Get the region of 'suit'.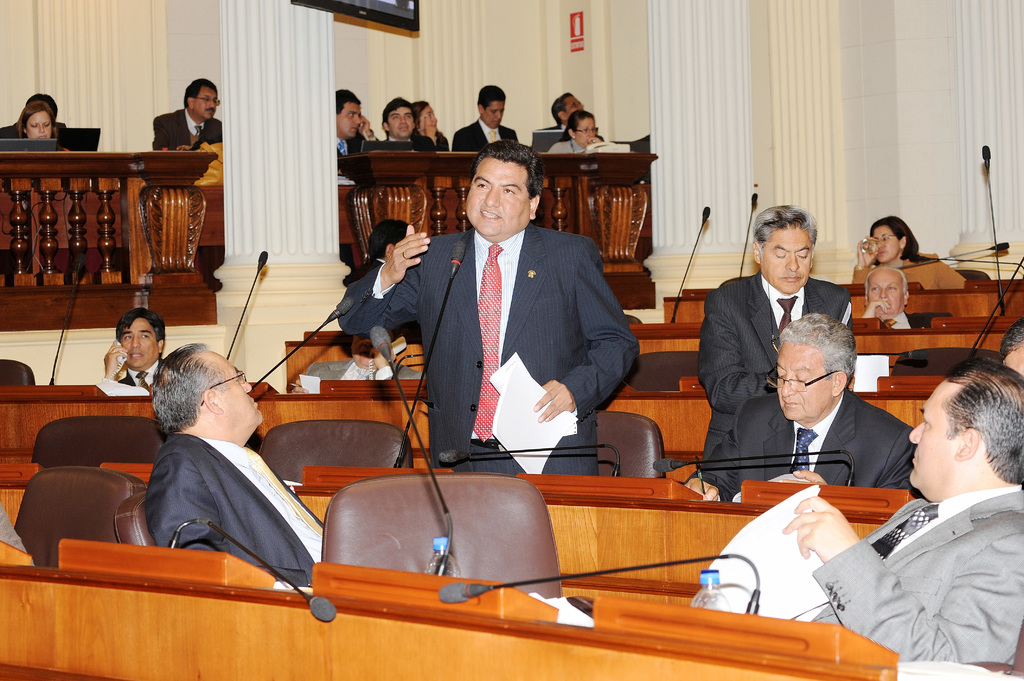
(x1=685, y1=390, x2=930, y2=502).
